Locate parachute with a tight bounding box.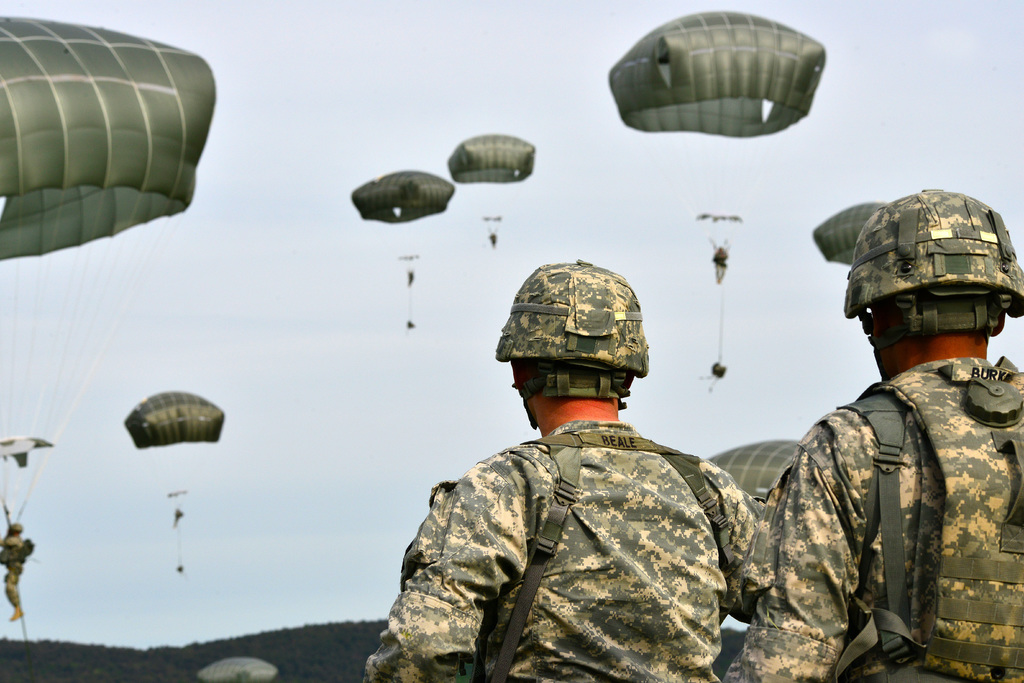
l=808, t=200, r=888, b=268.
